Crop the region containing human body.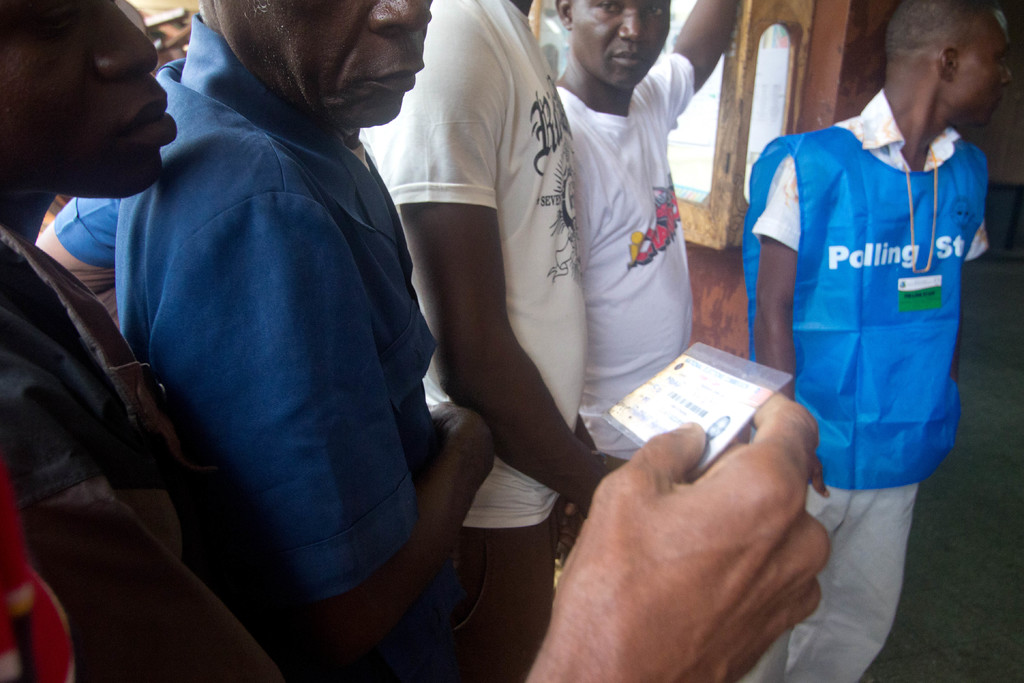
Crop region: bbox=[2, 0, 303, 680].
